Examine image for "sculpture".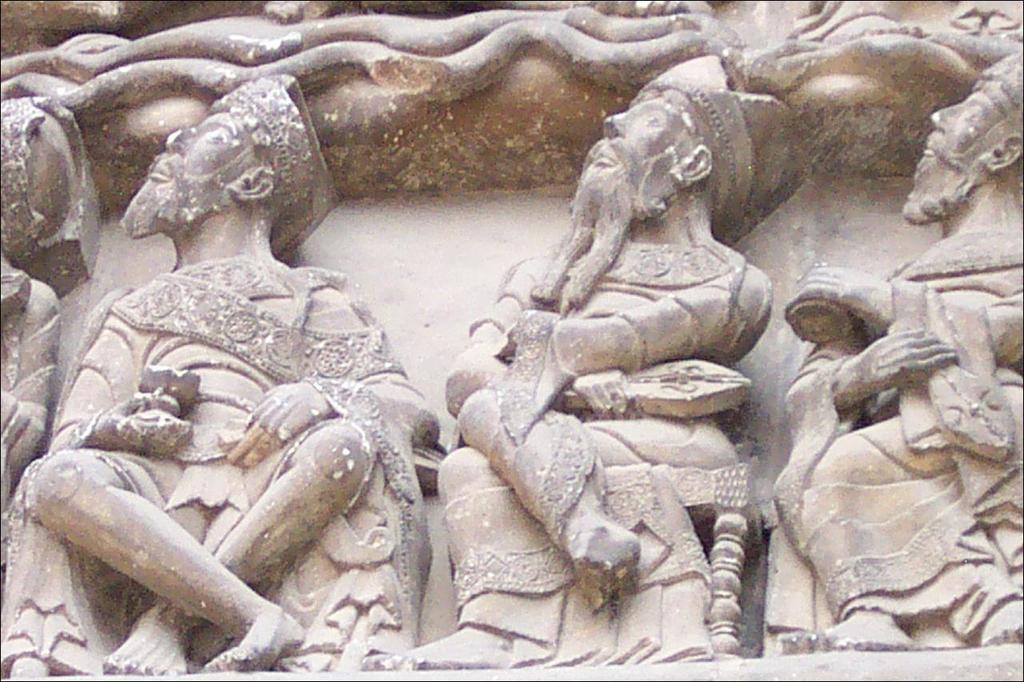
Examination result: detection(401, 56, 804, 677).
